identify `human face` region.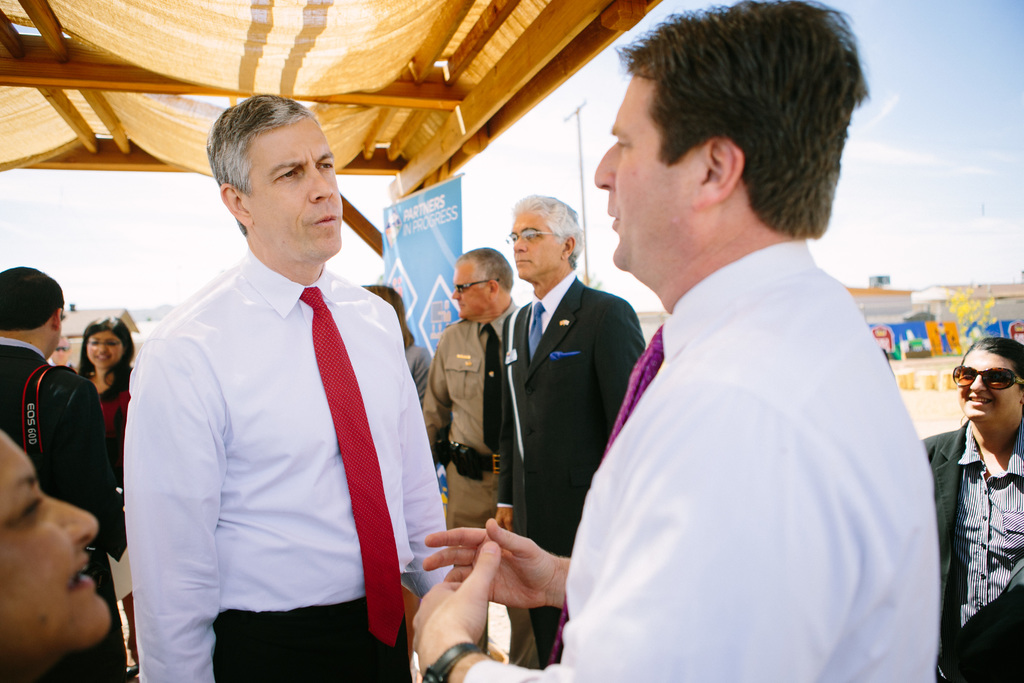
Region: 87 331 118 371.
